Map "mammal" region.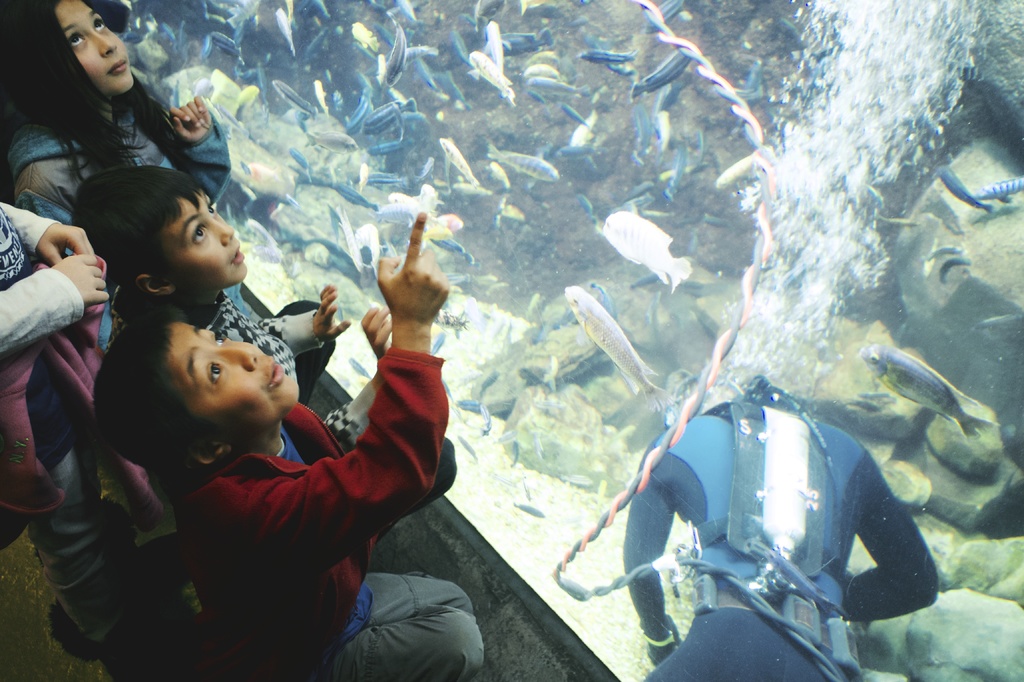
Mapped to <region>619, 376, 943, 681</region>.
